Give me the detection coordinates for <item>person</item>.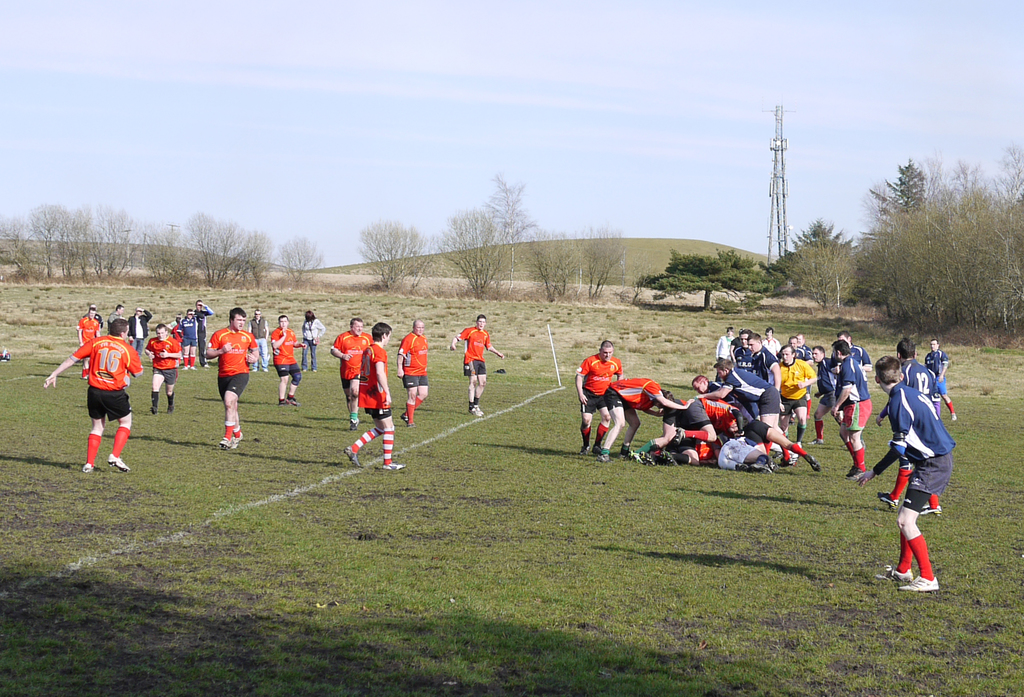
47, 321, 147, 470.
